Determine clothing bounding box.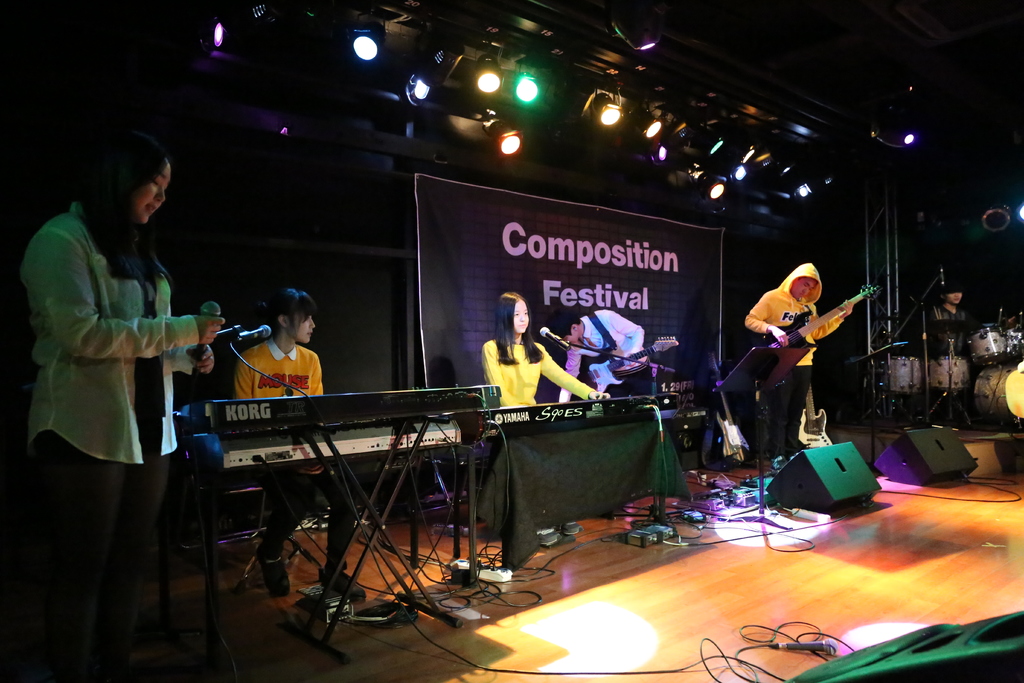
Determined: x1=236, y1=333, x2=354, y2=573.
